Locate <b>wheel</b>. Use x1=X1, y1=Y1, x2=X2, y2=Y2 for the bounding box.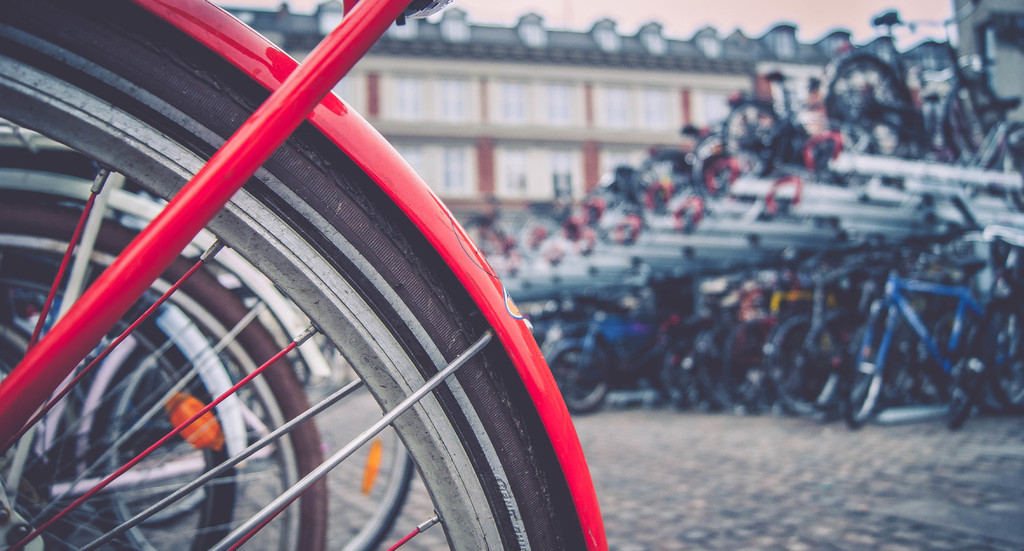
x1=1005, y1=136, x2=1023, y2=217.
